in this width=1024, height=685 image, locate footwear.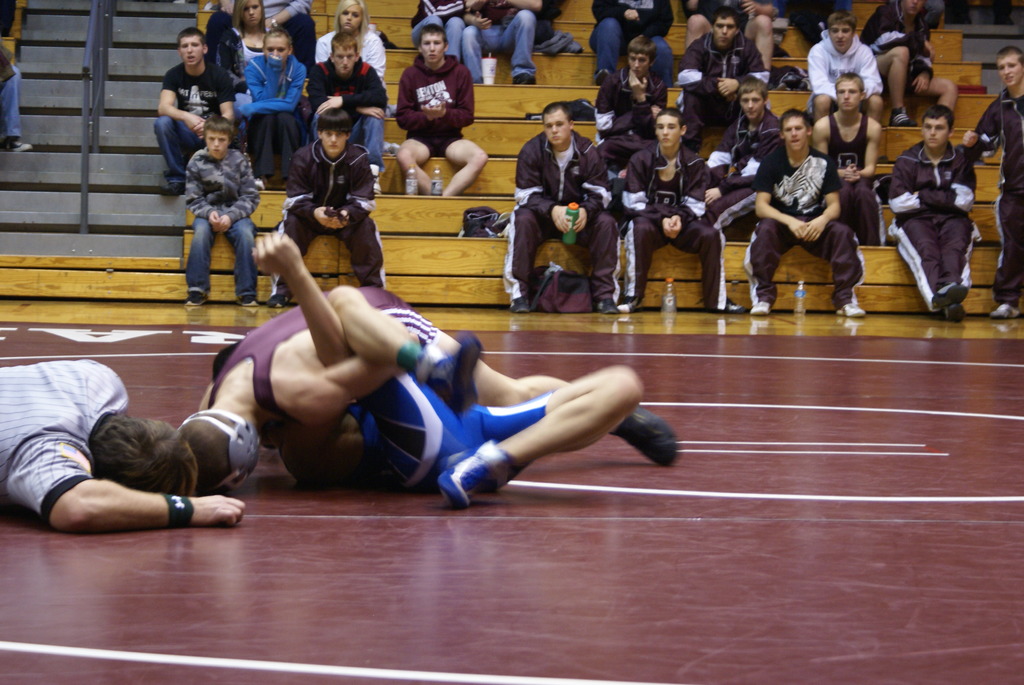
Bounding box: [left=159, top=179, right=185, bottom=200].
